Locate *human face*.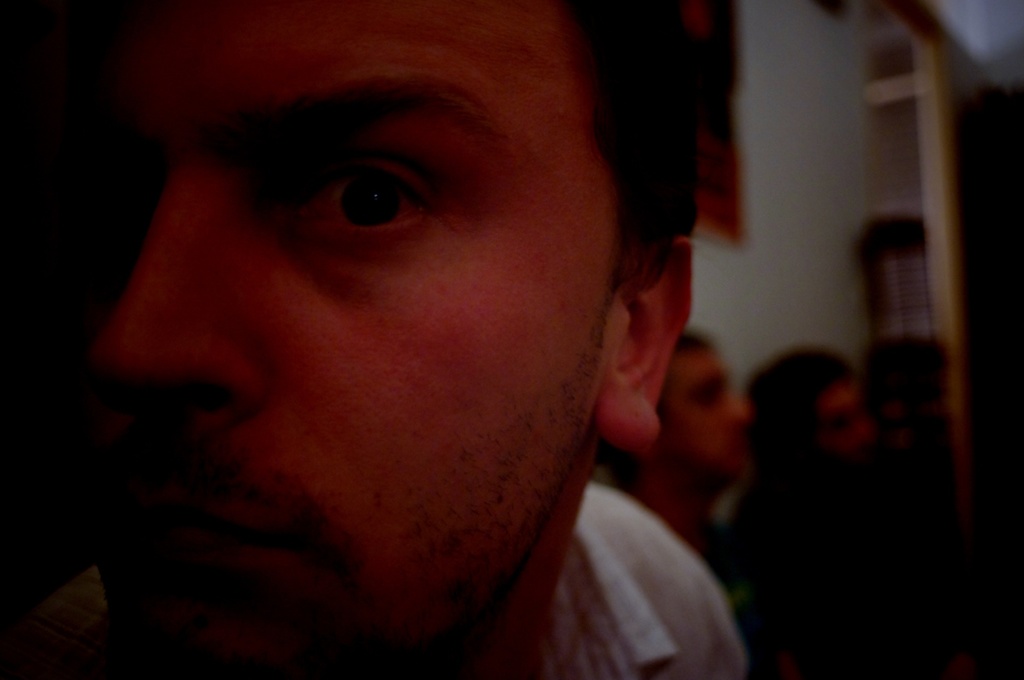
Bounding box: x1=0 y1=0 x2=611 y2=679.
